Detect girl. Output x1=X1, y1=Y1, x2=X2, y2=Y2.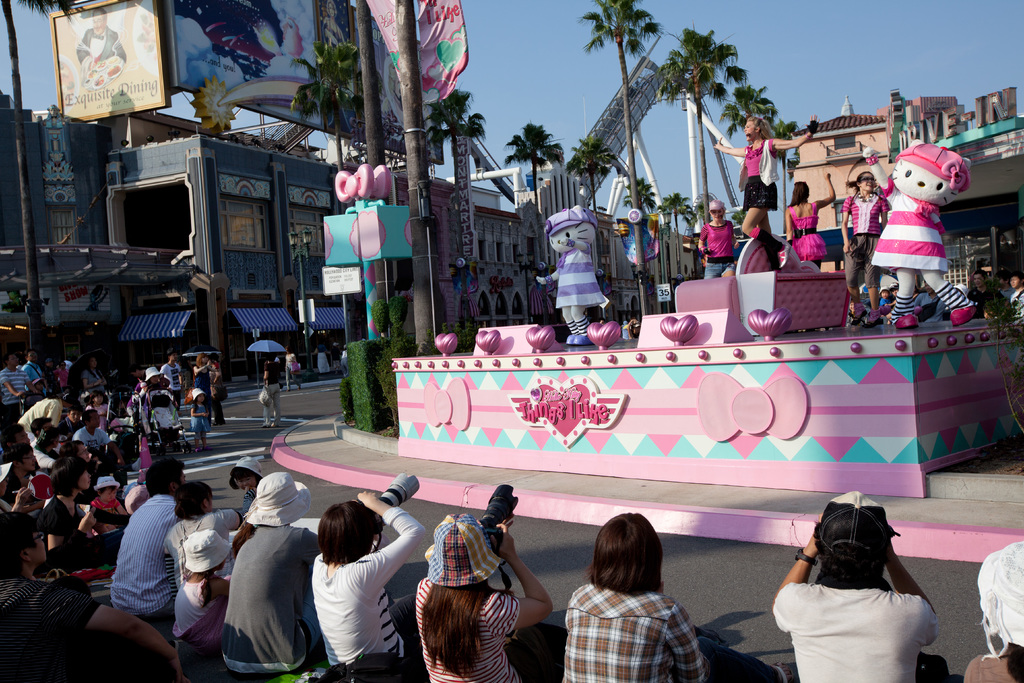
x1=707, y1=113, x2=821, y2=270.
